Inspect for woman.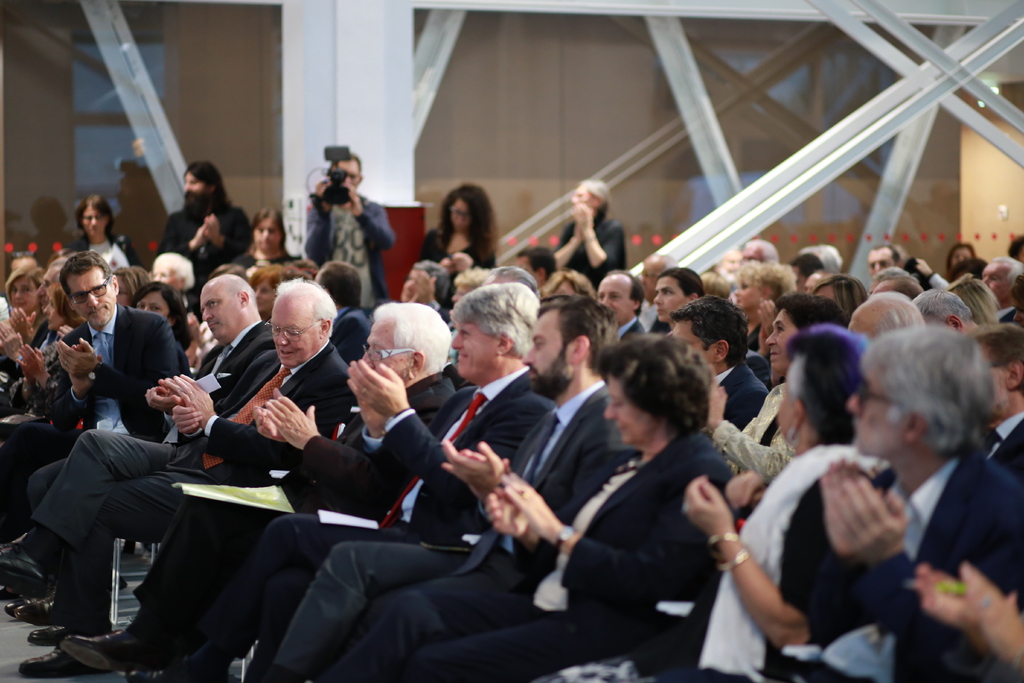
Inspection: x1=944, y1=269, x2=1006, y2=331.
